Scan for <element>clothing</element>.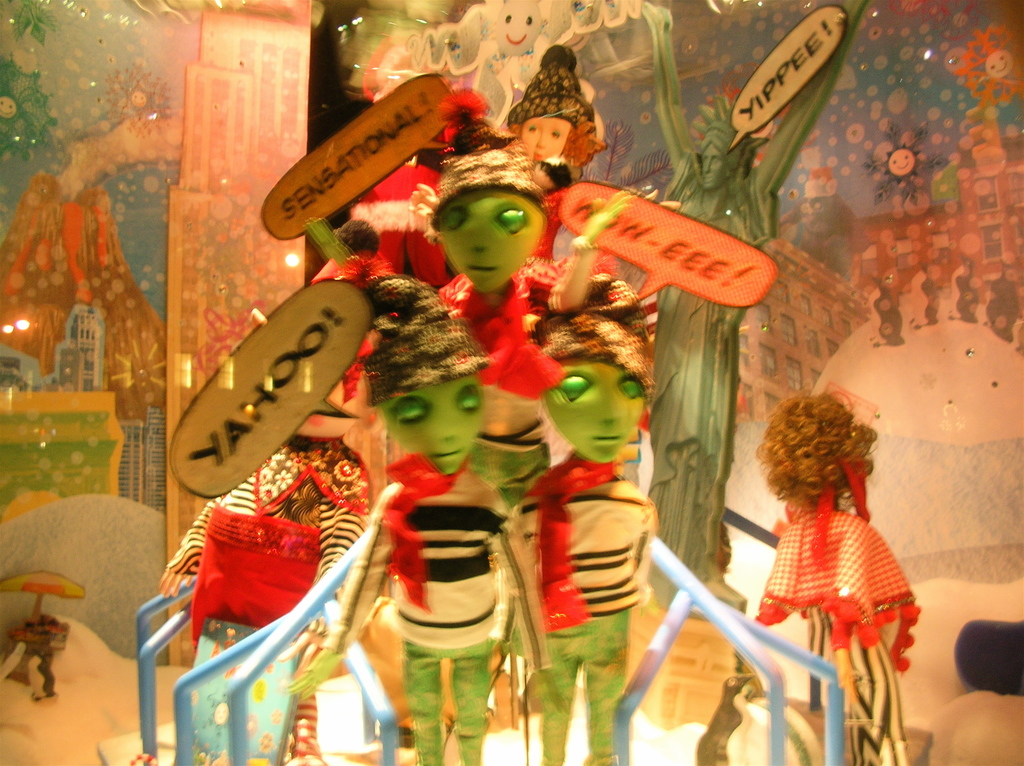
Scan result: l=322, t=485, r=517, b=765.
